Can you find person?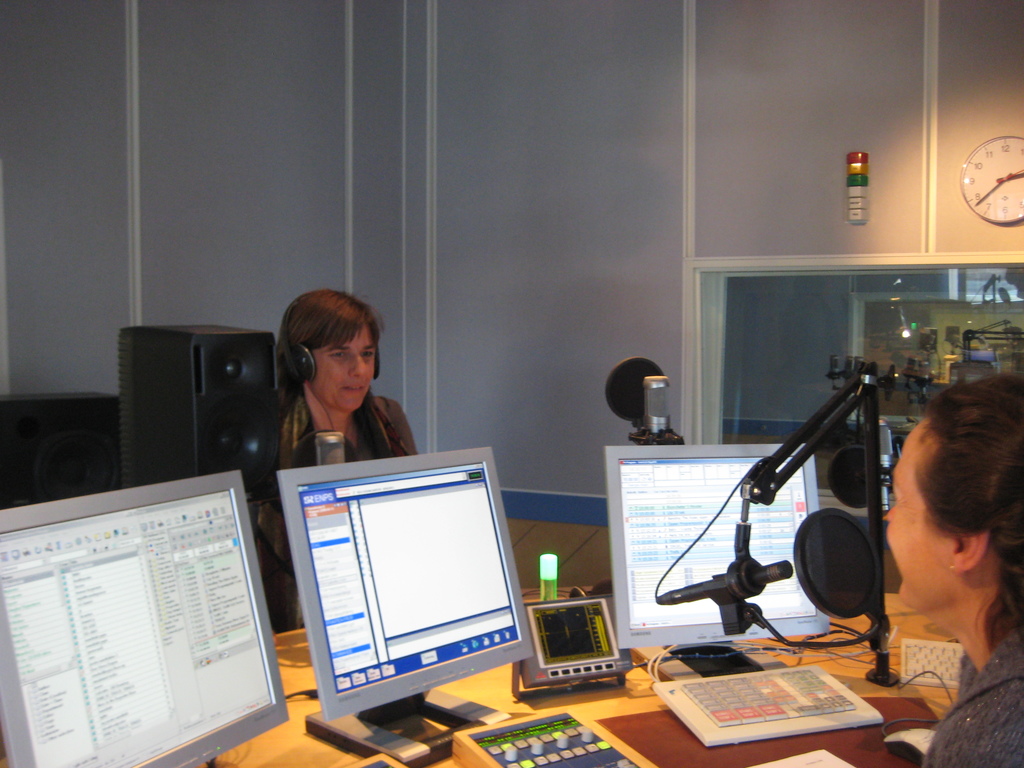
Yes, bounding box: <bbox>253, 294, 416, 634</bbox>.
